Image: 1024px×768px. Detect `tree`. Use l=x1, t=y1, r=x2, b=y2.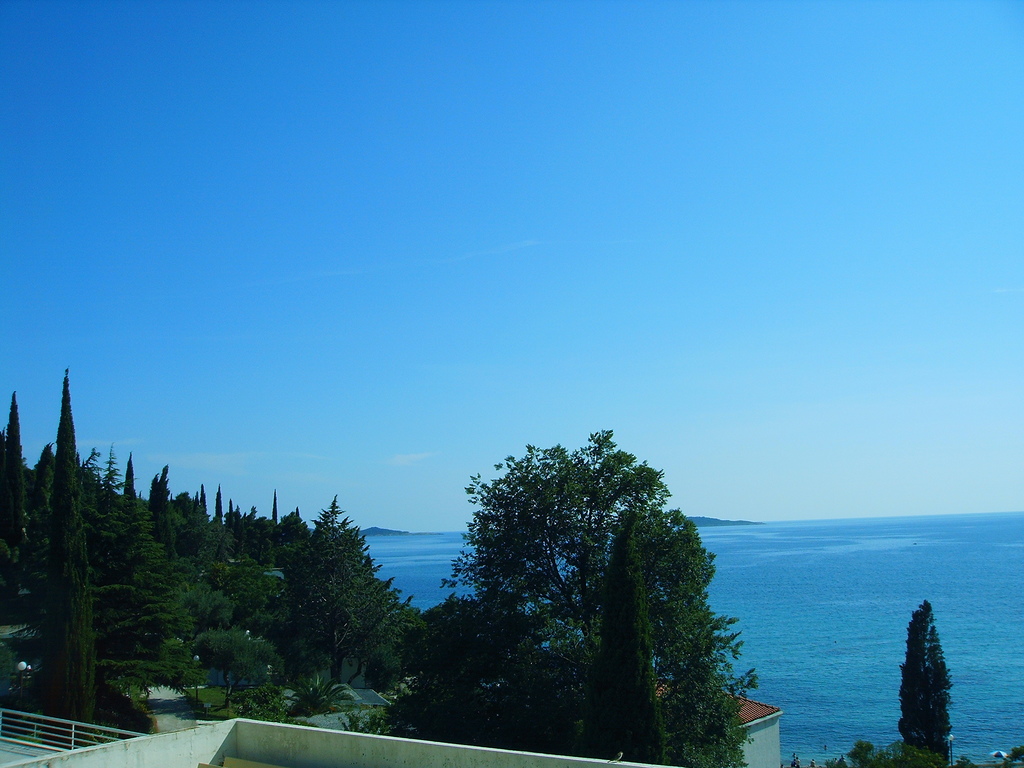
l=2, t=358, r=108, b=728.
